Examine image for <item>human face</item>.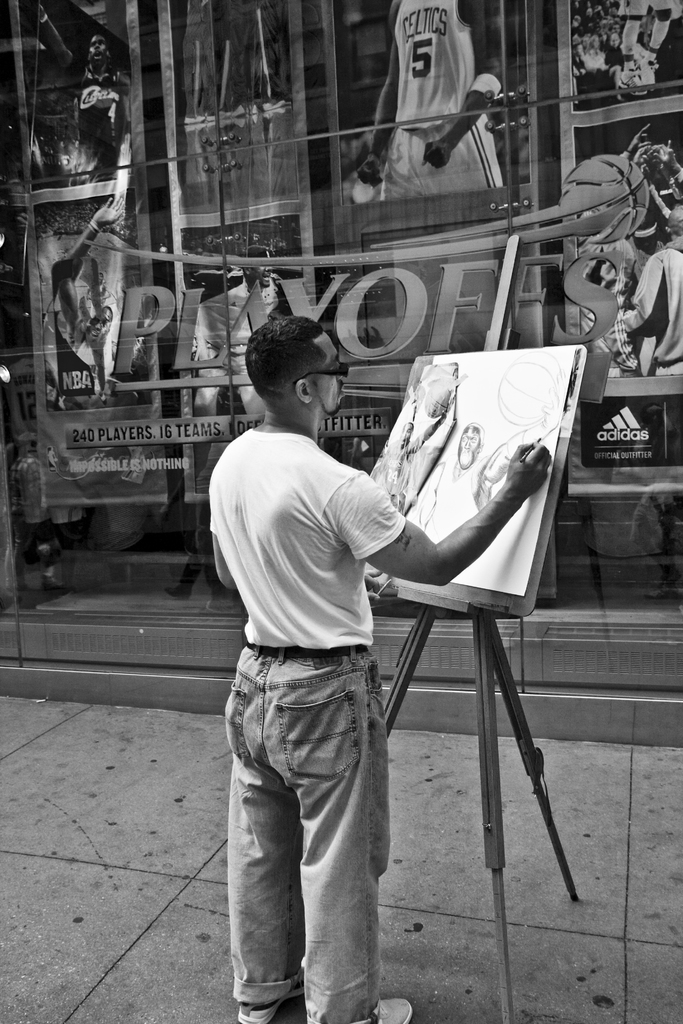
Examination result: bbox=(592, 37, 599, 51).
